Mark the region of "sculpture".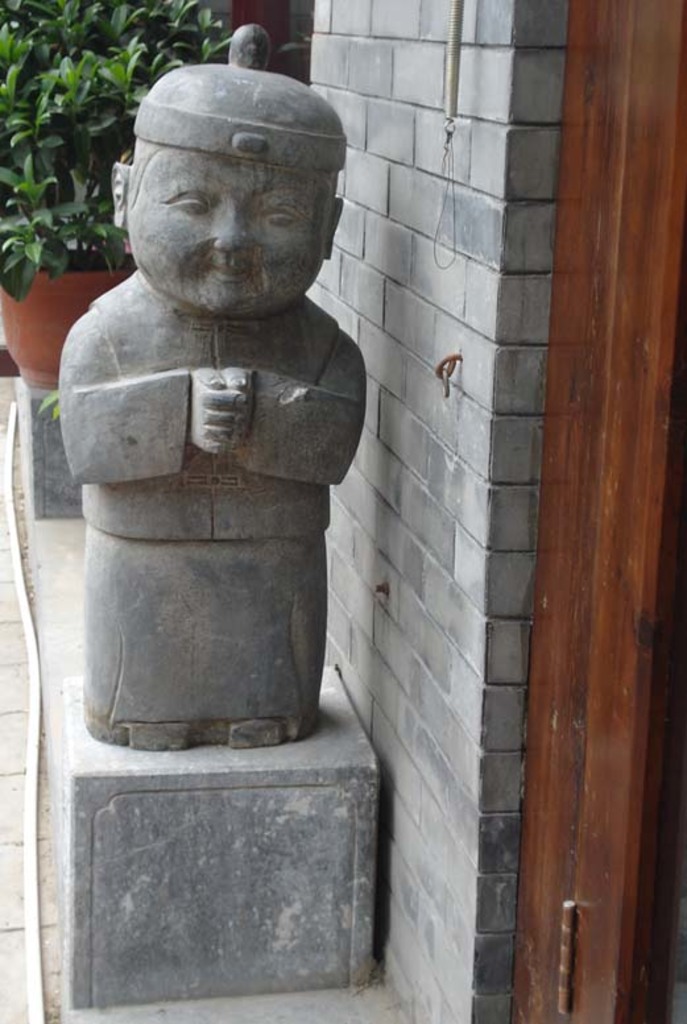
Region: region(54, 112, 353, 755).
